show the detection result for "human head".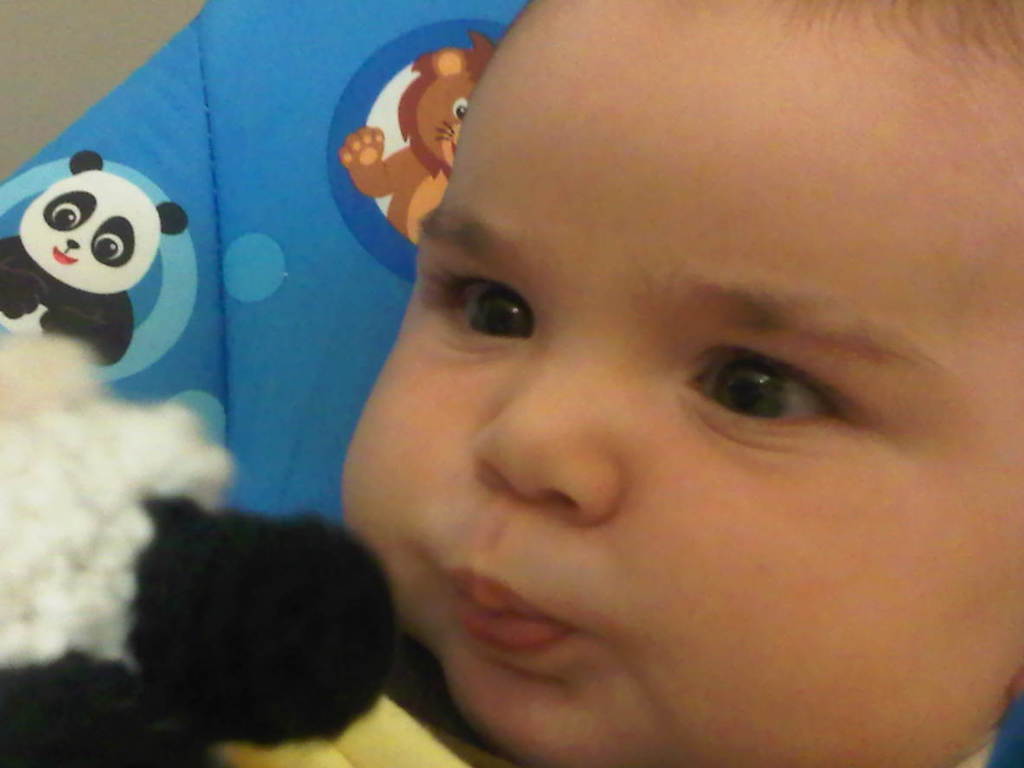
342 0 1023 767.
